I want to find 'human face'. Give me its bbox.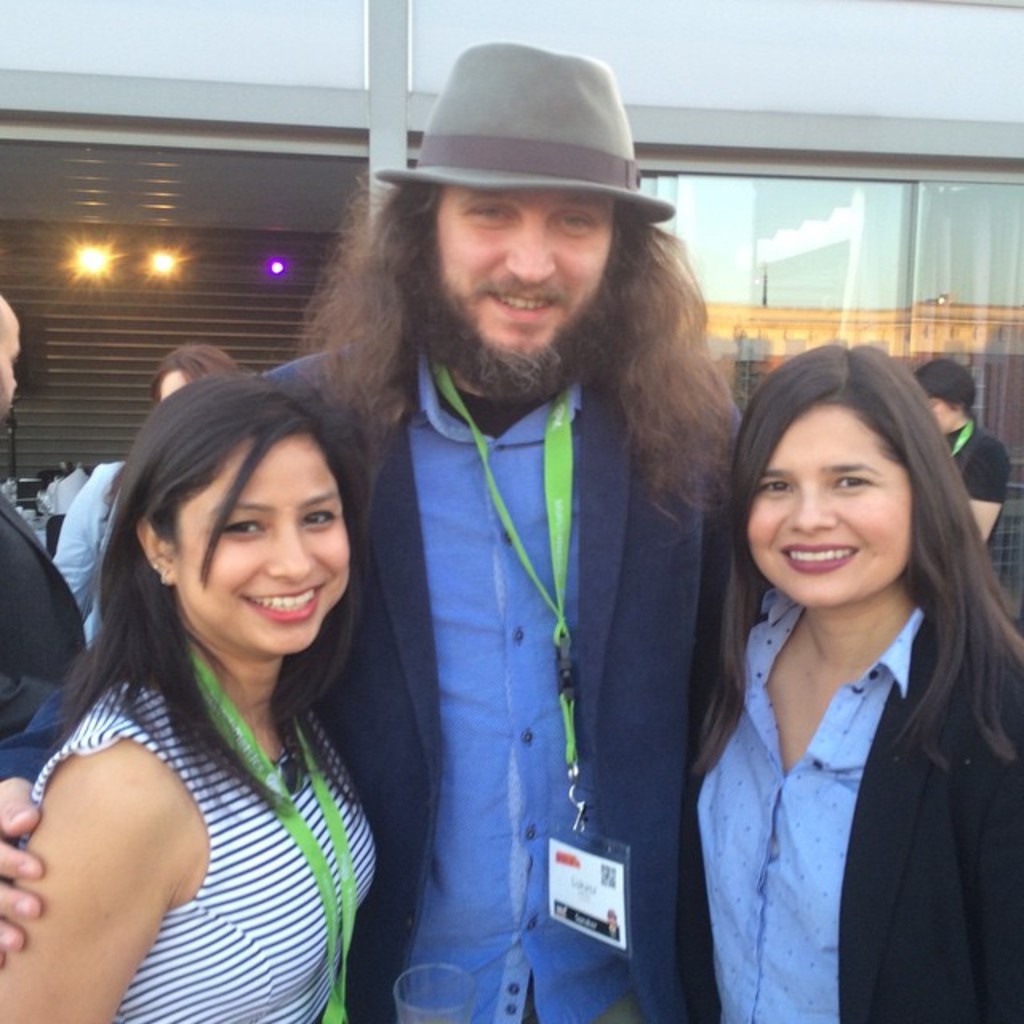
{"left": 0, "top": 304, "right": 30, "bottom": 408}.
